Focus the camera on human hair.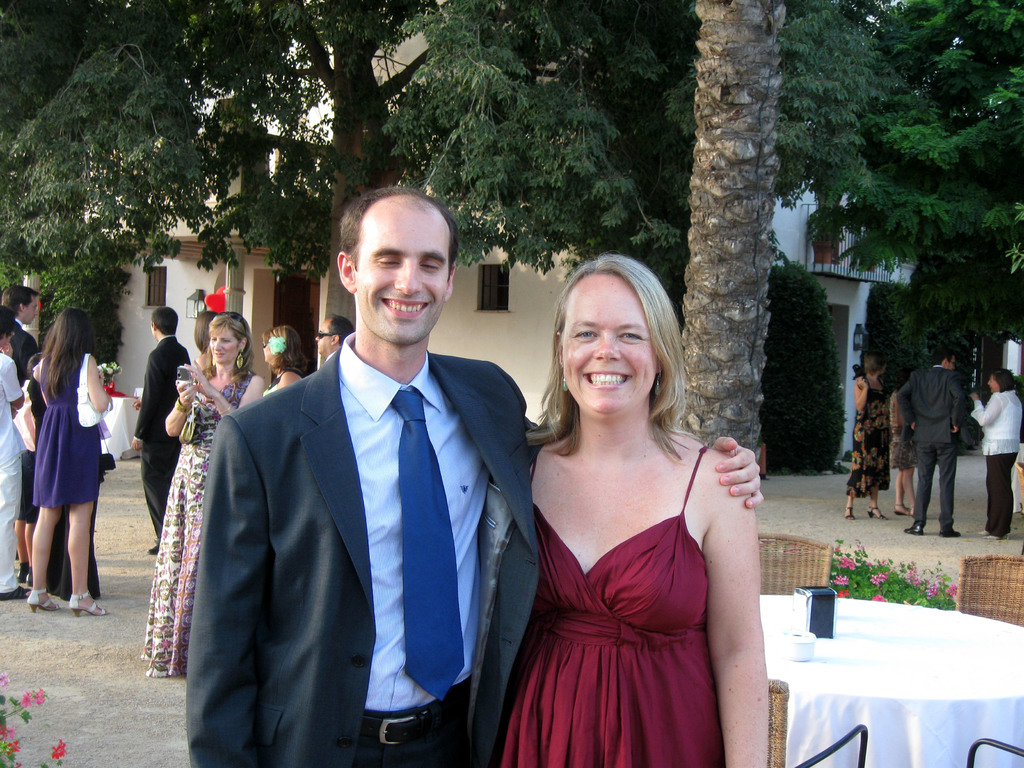
Focus region: l=863, t=351, r=882, b=371.
